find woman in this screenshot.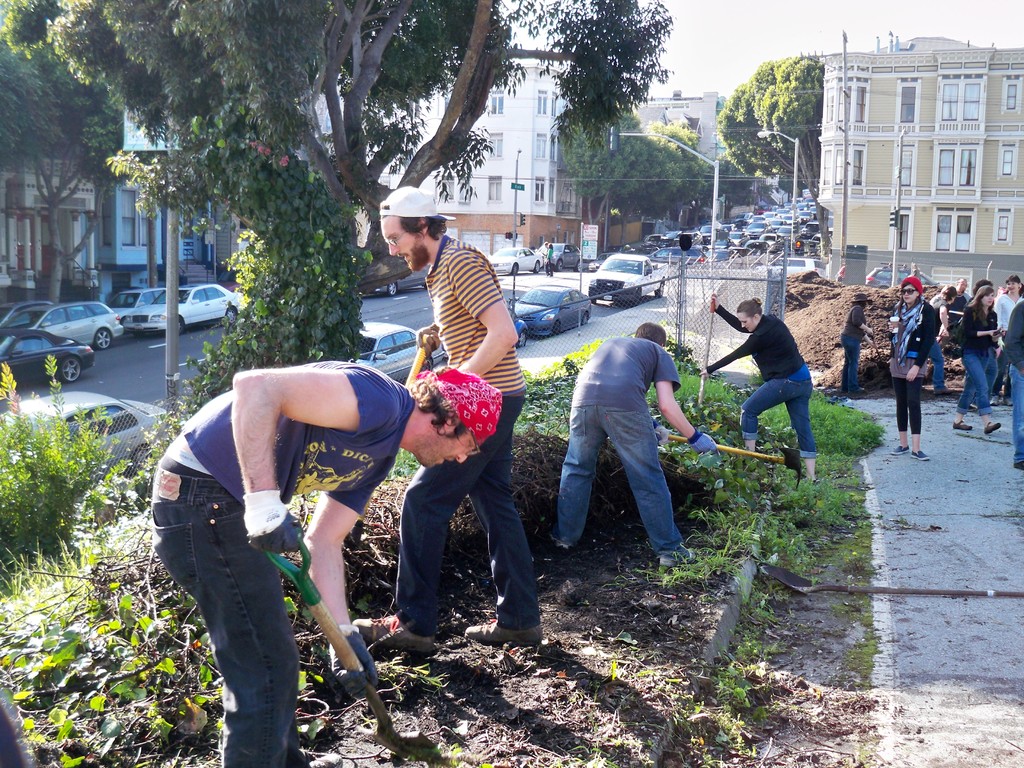
The bounding box for woman is BBox(952, 283, 1010, 430).
